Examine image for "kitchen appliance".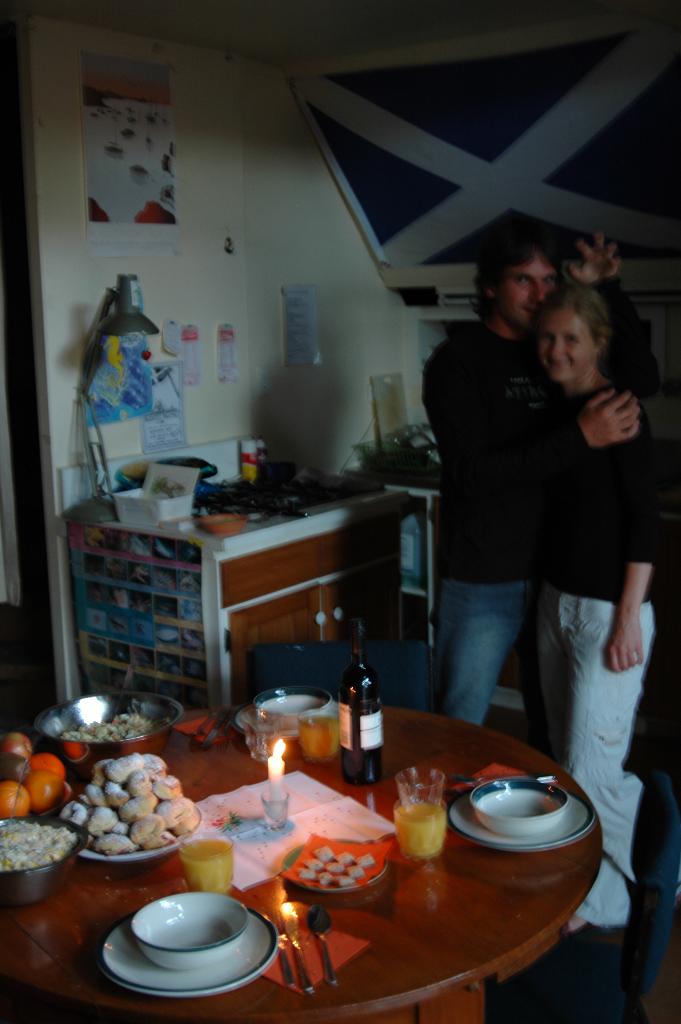
Examination result: 178, 719, 220, 739.
